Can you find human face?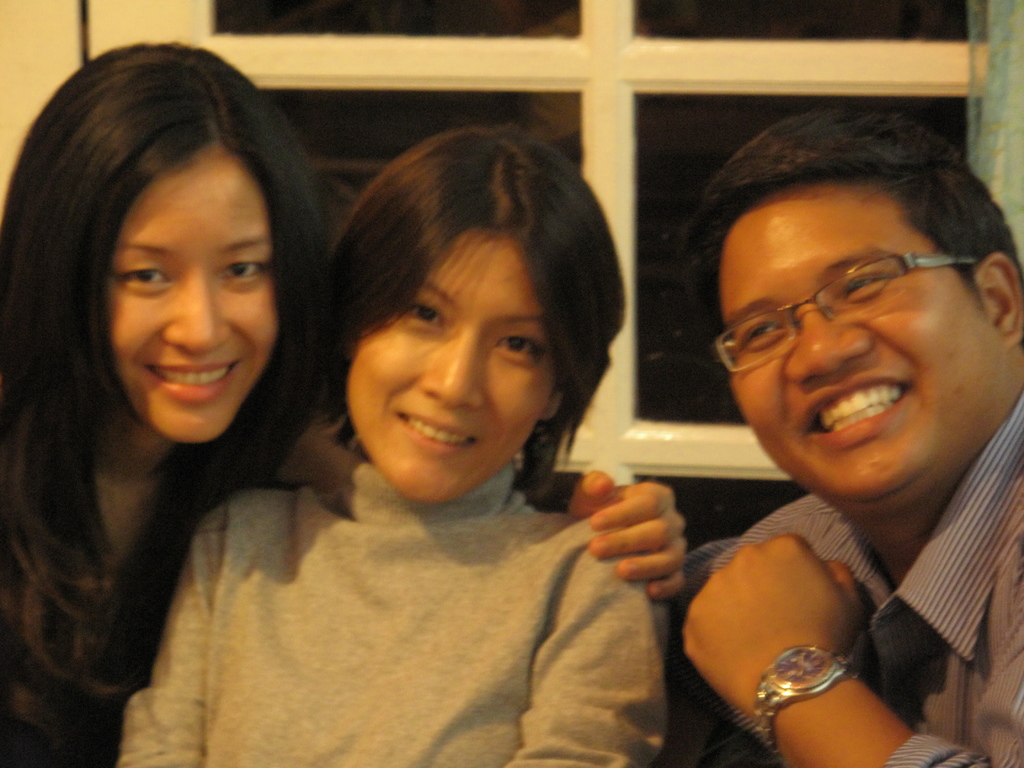
Yes, bounding box: bbox=[110, 159, 278, 441].
